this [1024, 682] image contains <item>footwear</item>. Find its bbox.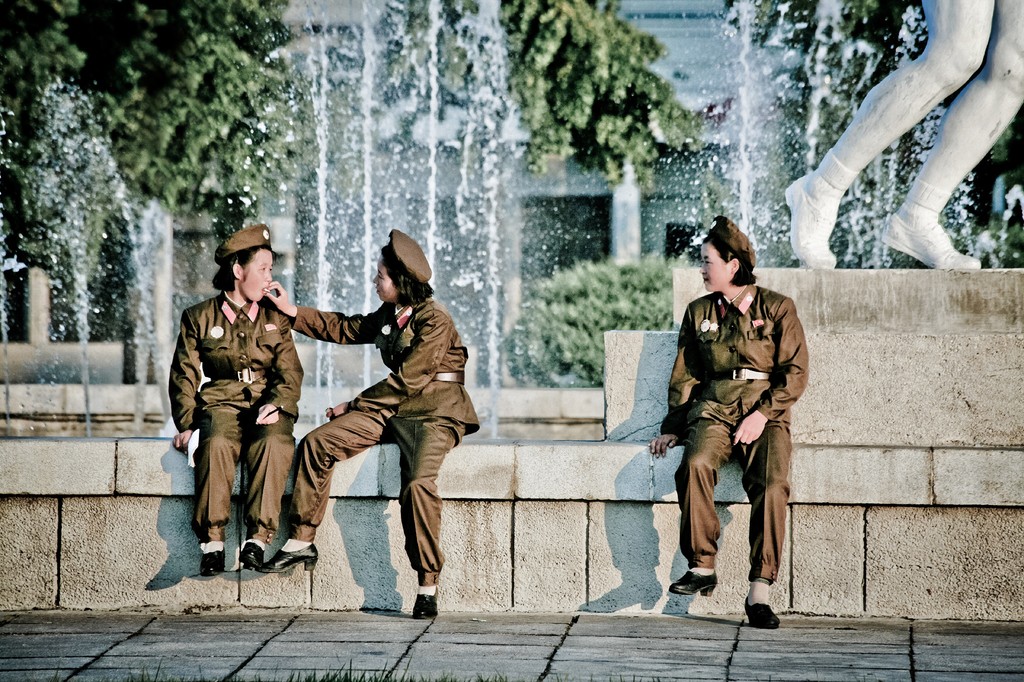
region(671, 571, 712, 598).
